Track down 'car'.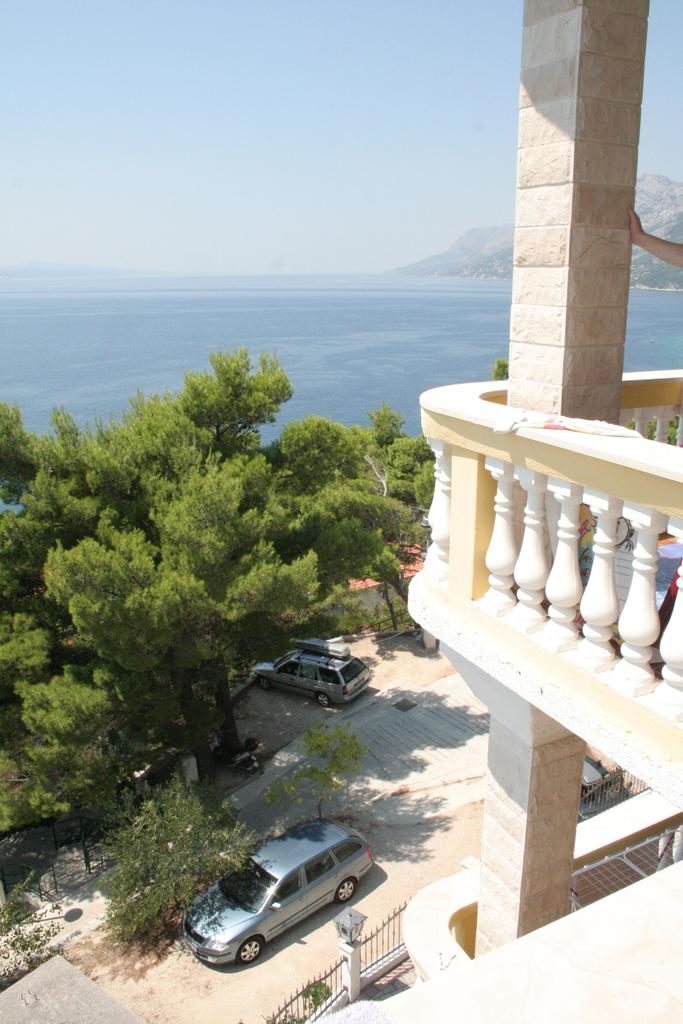
Tracked to detection(181, 824, 375, 965).
